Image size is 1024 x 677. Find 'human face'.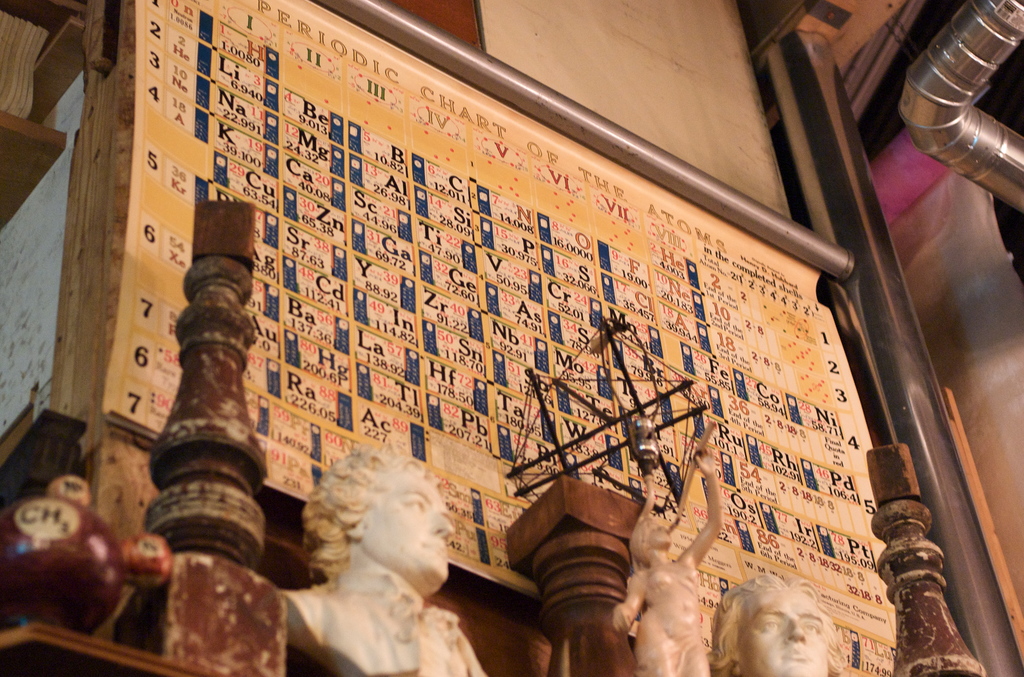
<box>737,592,828,676</box>.
